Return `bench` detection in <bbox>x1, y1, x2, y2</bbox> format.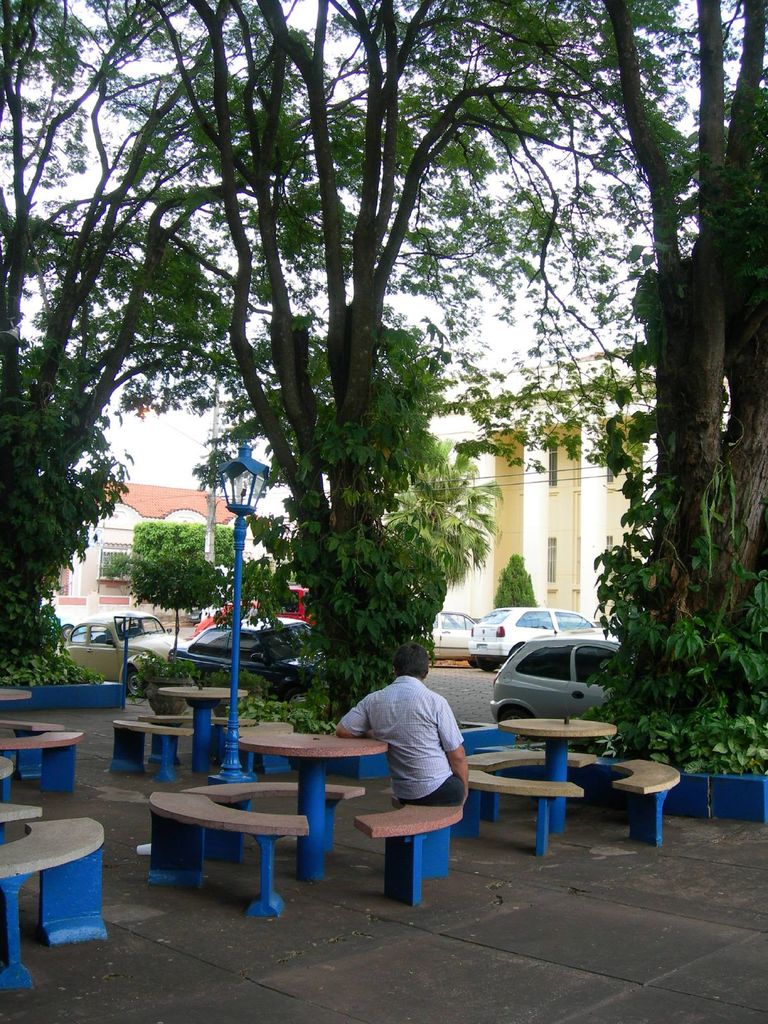
<bbox>0, 681, 35, 704</bbox>.
